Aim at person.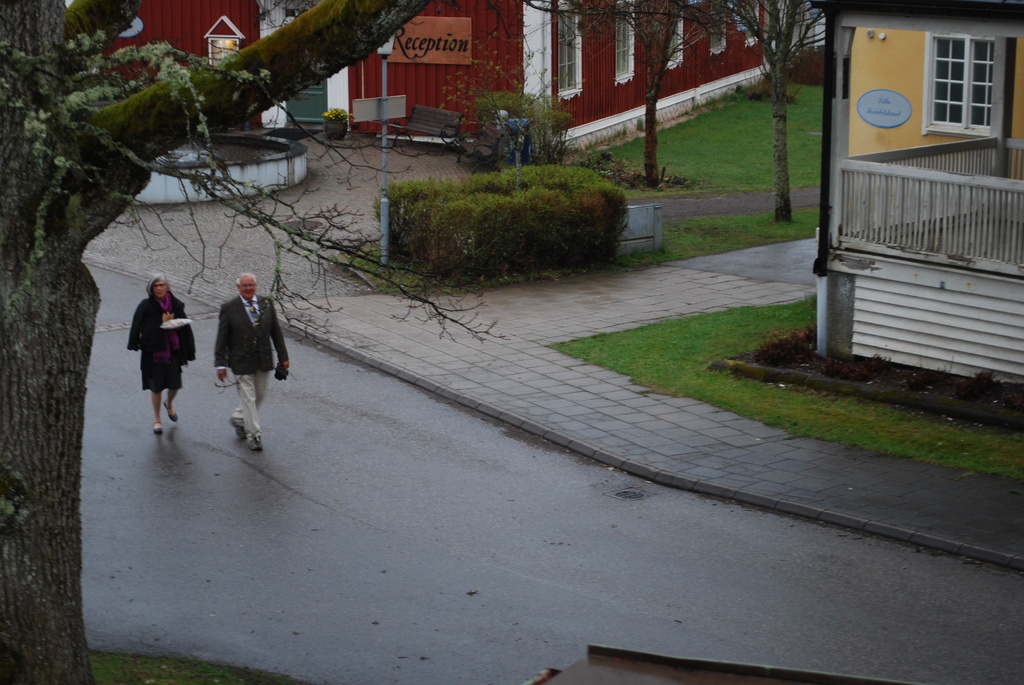
Aimed at 126/272/200/420.
